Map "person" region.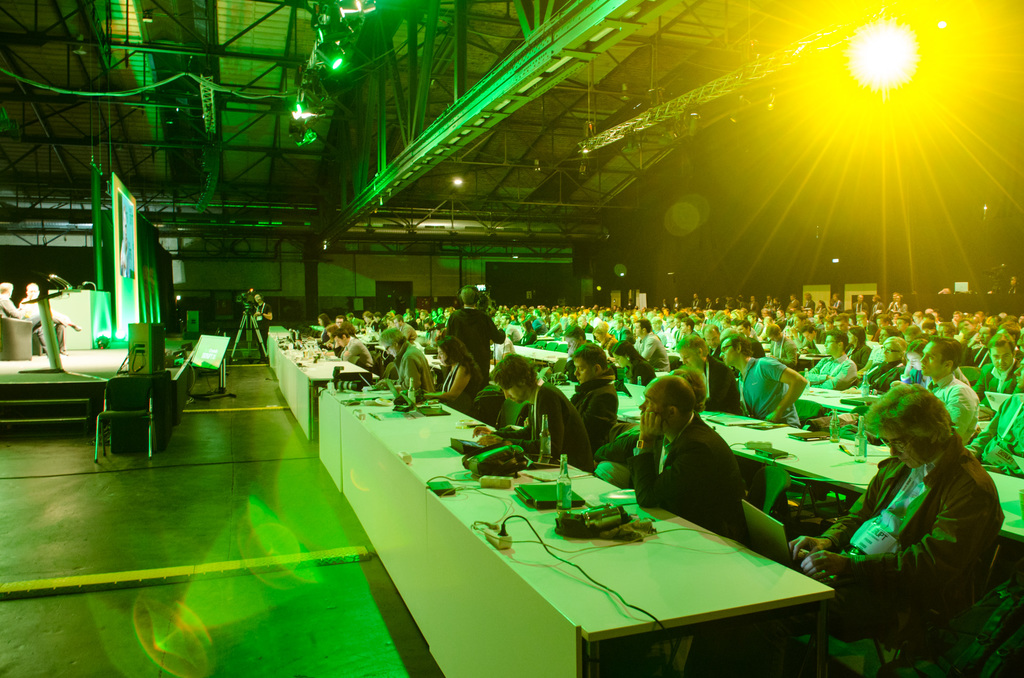
Mapped to BBox(676, 333, 739, 416).
